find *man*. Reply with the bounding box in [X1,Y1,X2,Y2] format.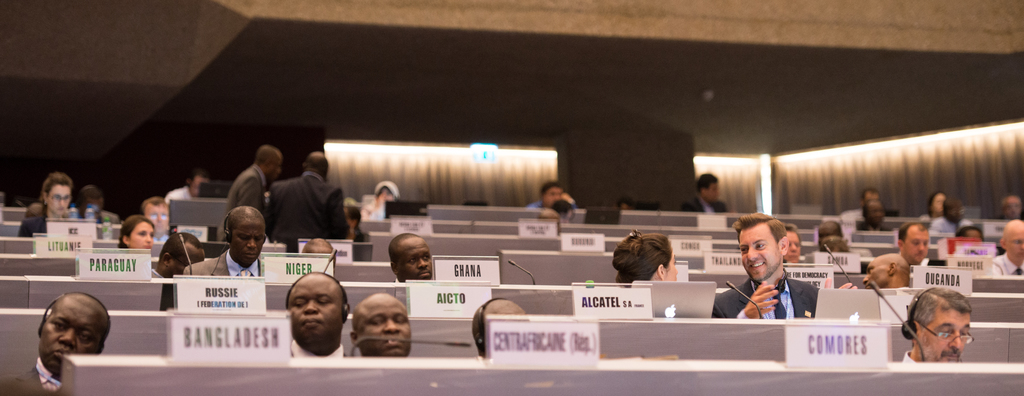
[894,224,932,265].
